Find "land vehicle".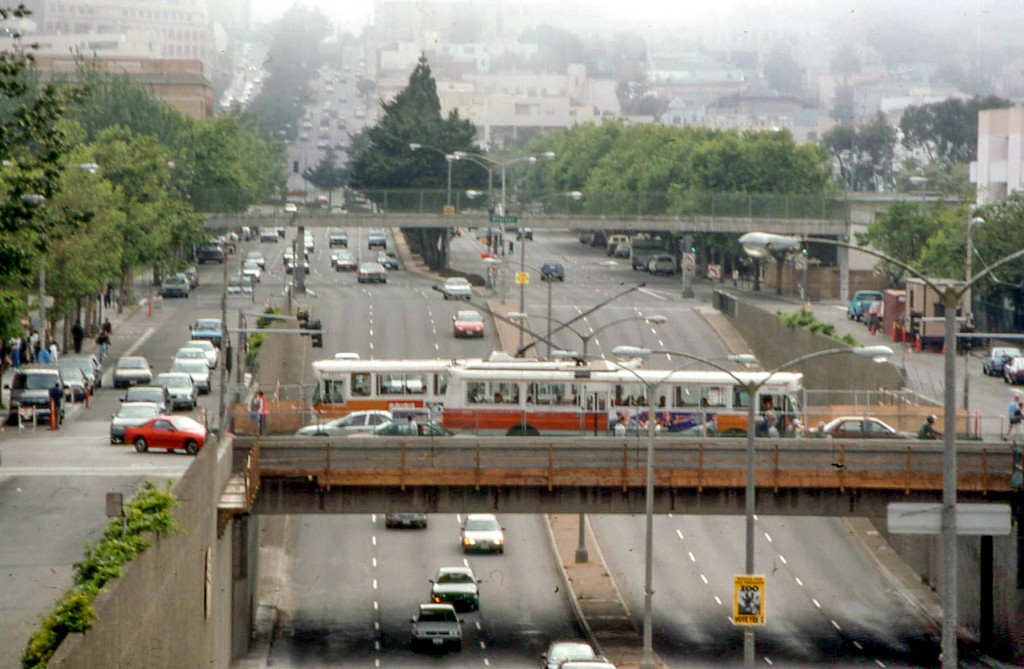
646 252 674 277.
